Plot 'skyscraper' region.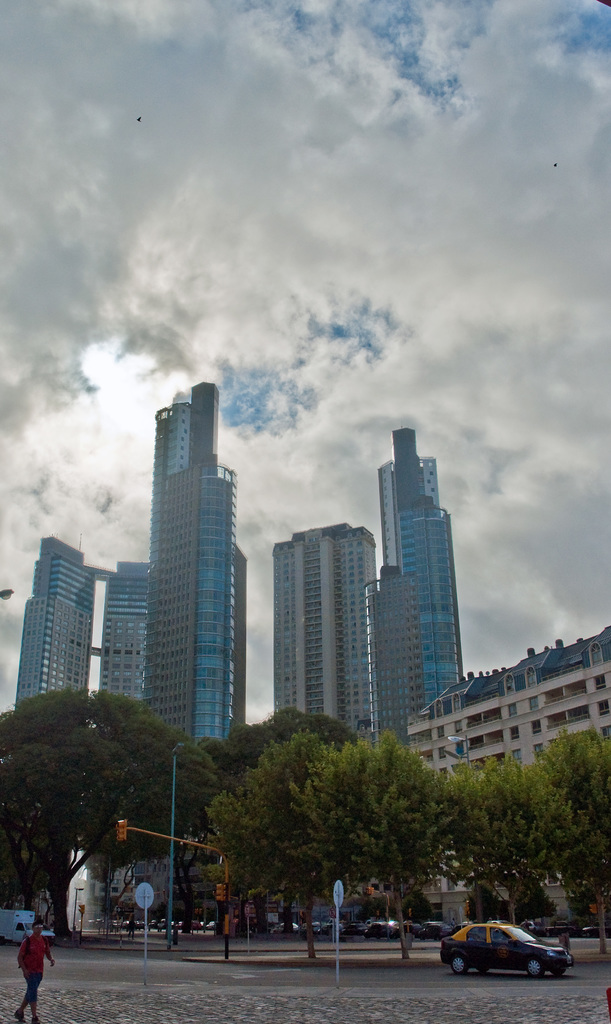
Plotted at 6, 540, 158, 712.
